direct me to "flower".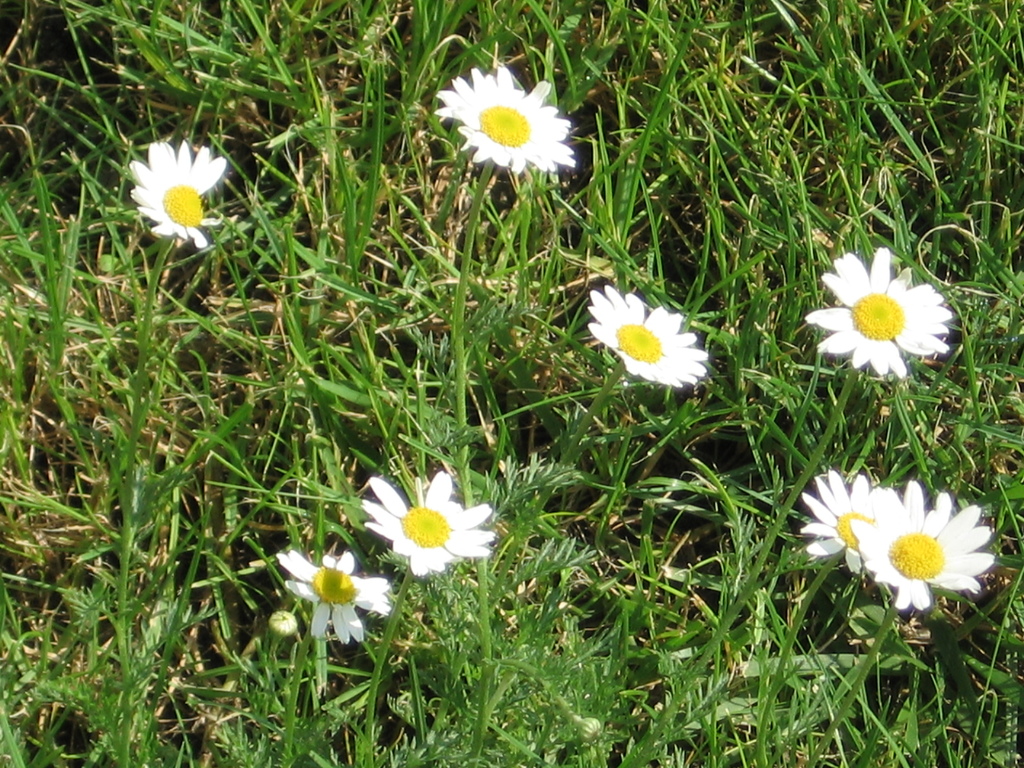
Direction: crop(125, 134, 231, 252).
